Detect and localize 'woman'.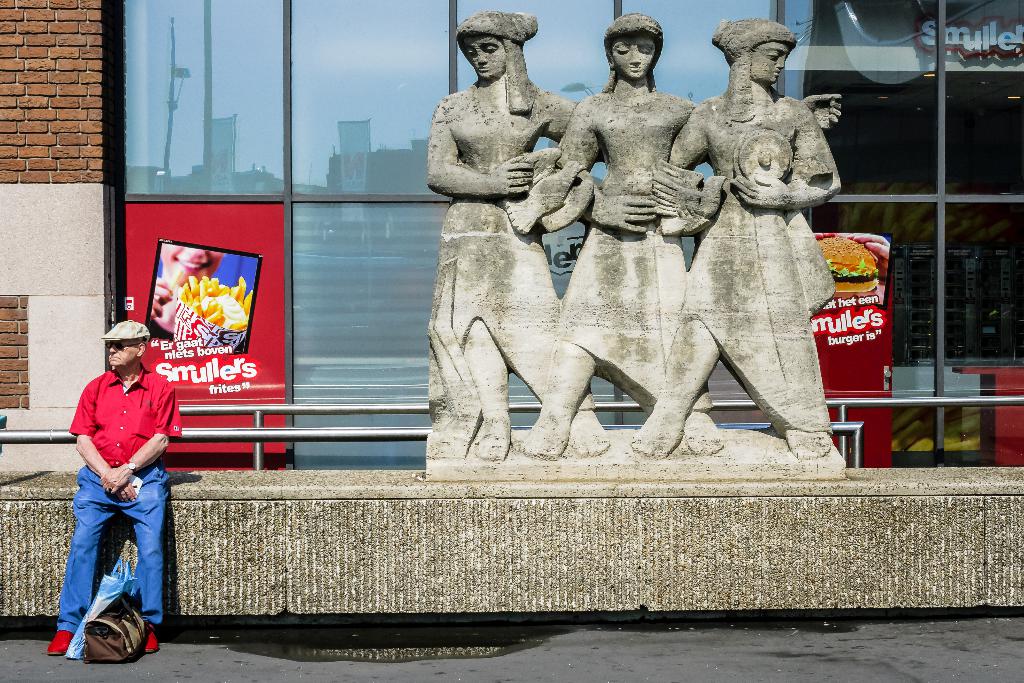
Localized at BBox(631, 15, 844, 461).
